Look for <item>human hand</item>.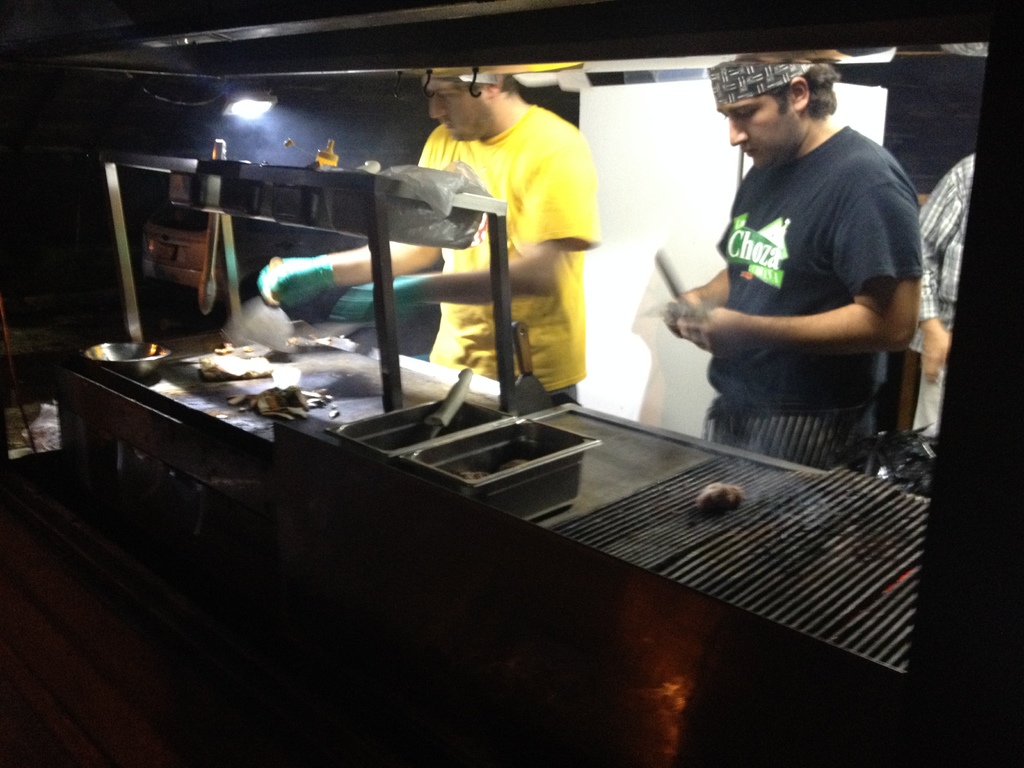
Found: [333,278,412,327].
